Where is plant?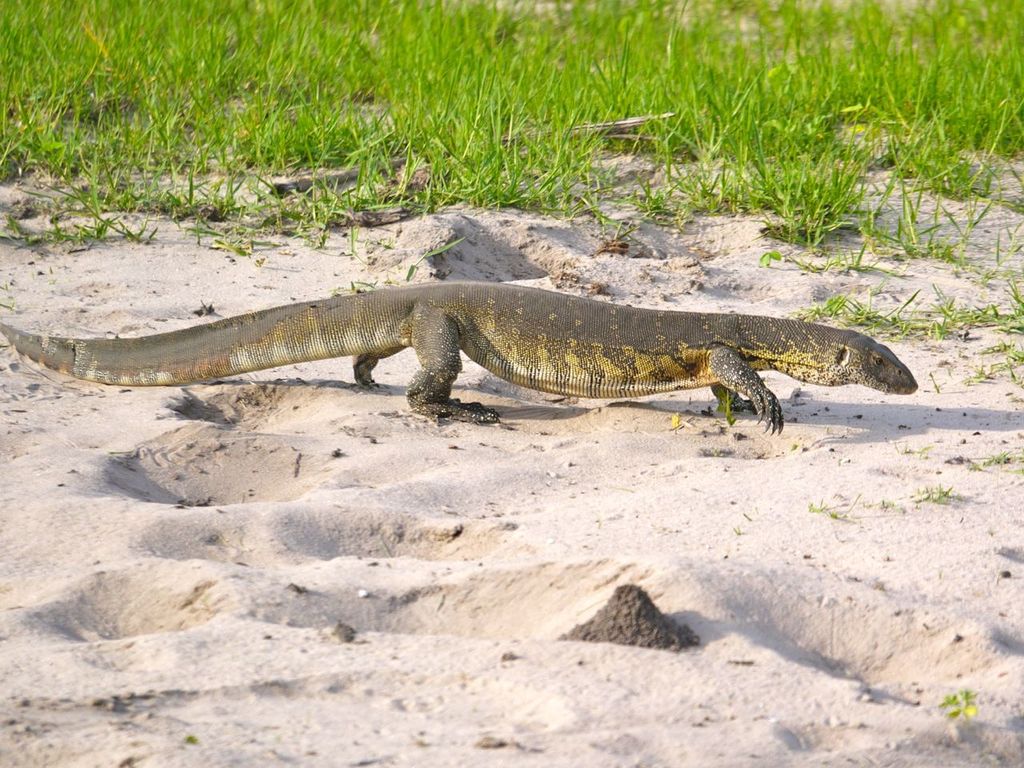
rect(966, 346, 1023, 386).
